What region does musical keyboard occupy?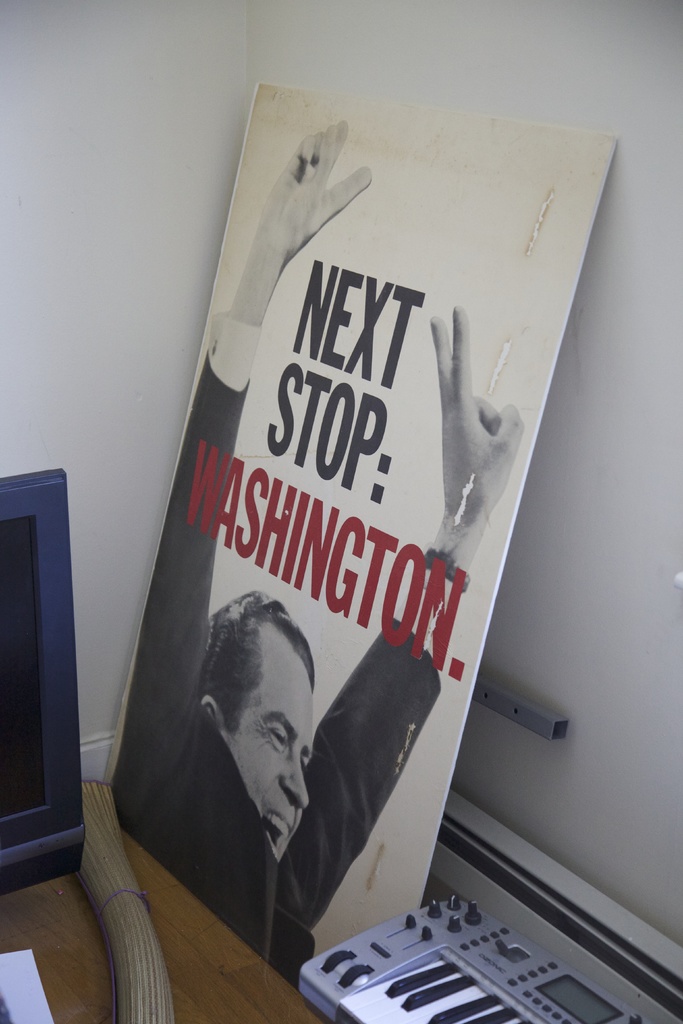
bbox=[260, 888, 665, 1023].
